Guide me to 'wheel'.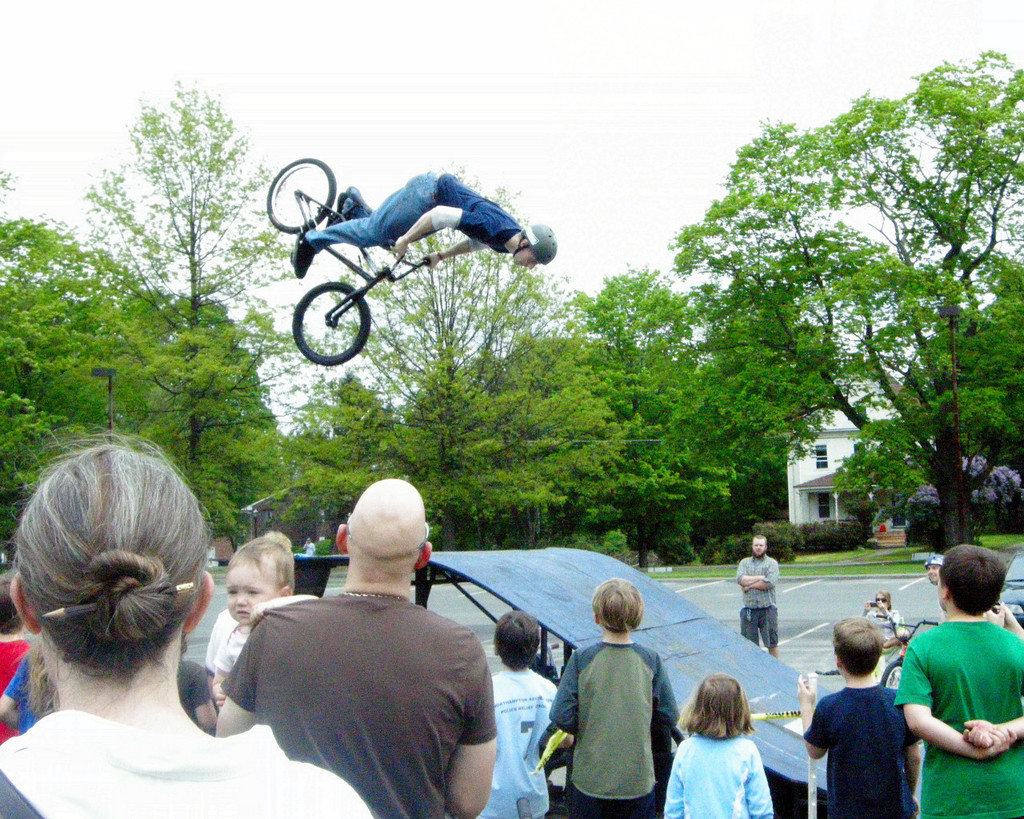
Guidance: [x1=266, y1=156, x2=337, y2=233].
